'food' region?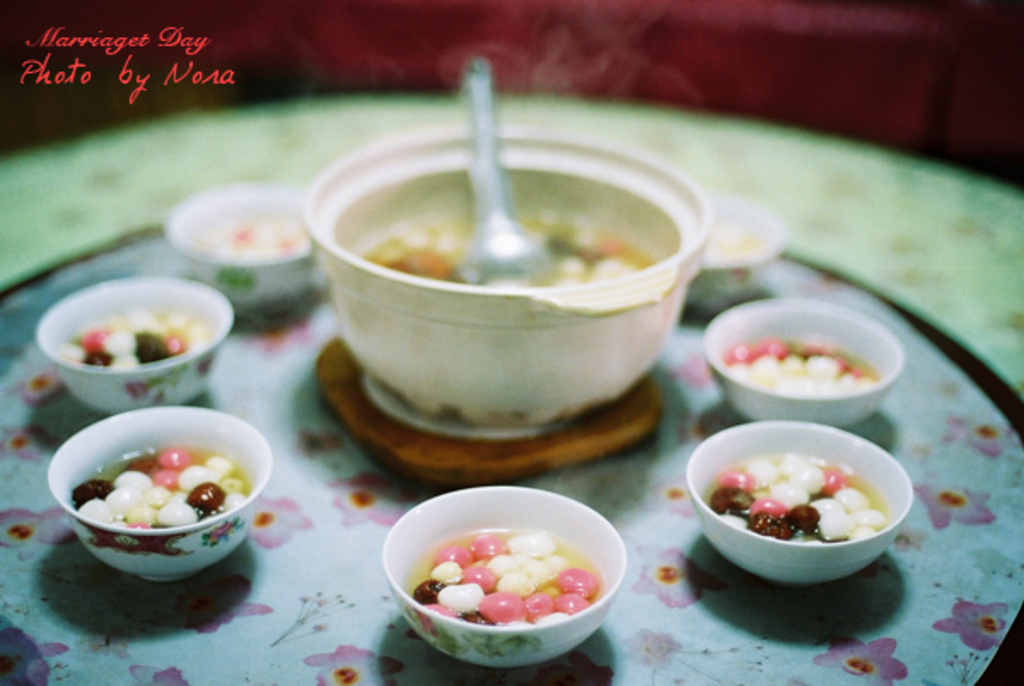
{"x1": 399, "y1": 526, "x2": 611, "y2": 631}
